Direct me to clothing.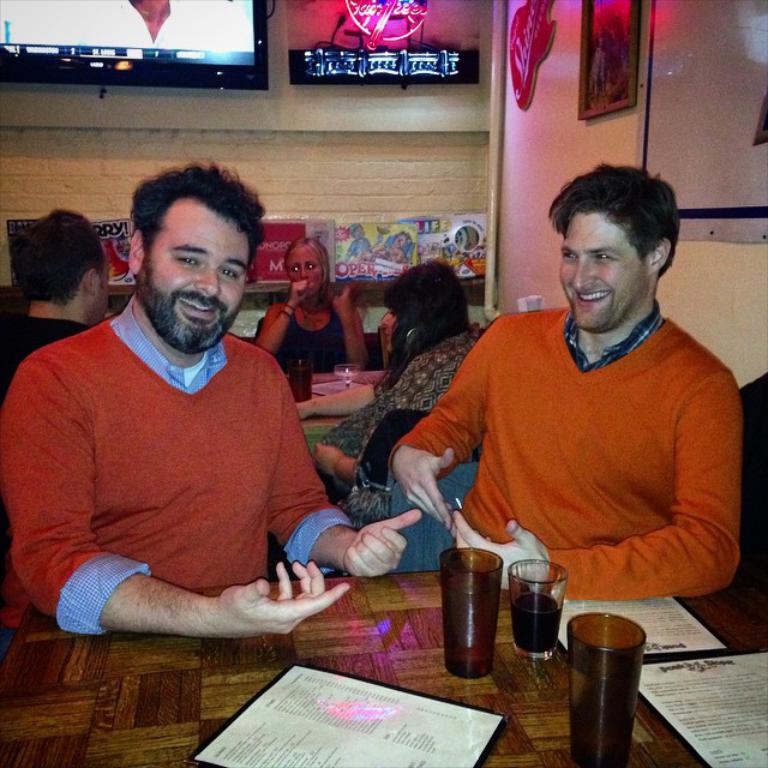
Direction: {"x1": 0, "y1": 301, "x2": 90, "y2": 380}.
